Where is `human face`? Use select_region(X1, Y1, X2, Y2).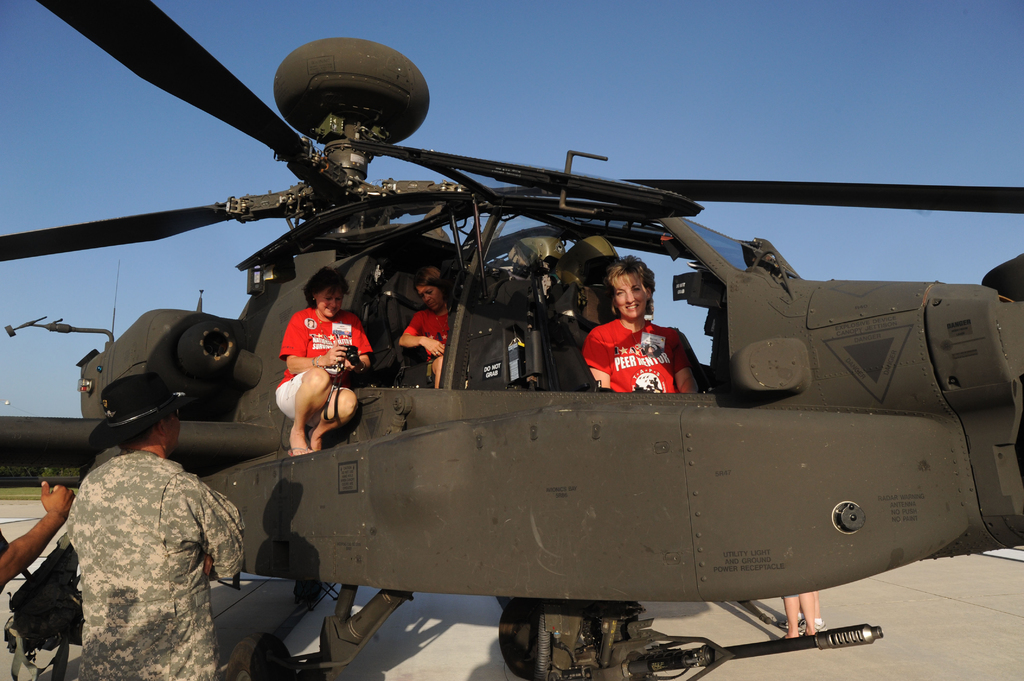
select_region(314, 288, 342, 318).
